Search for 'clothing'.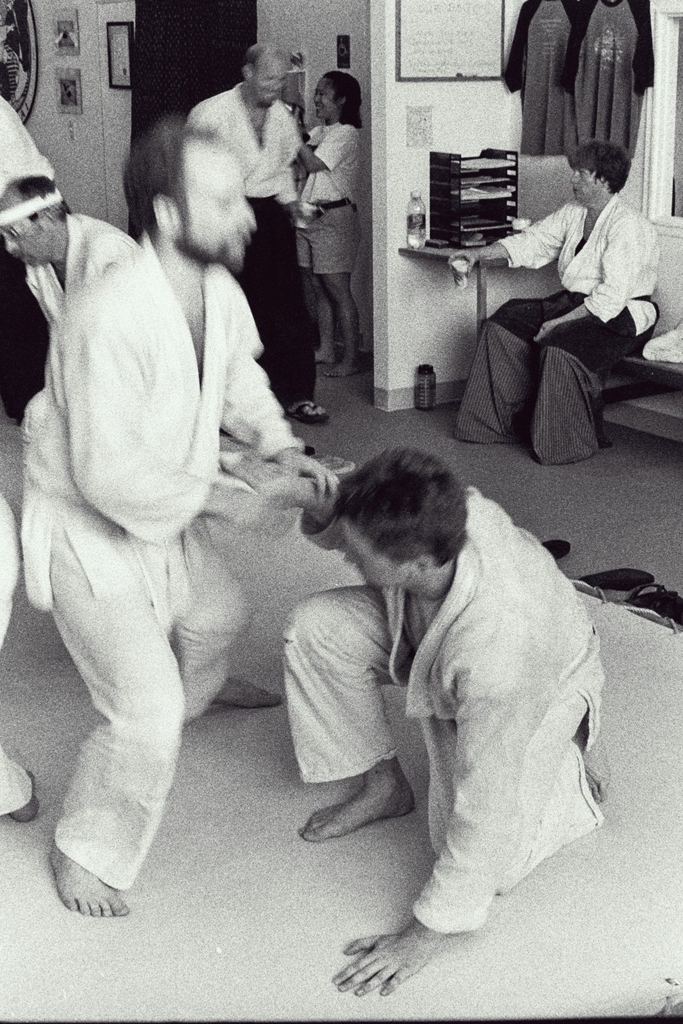
Found at (456, 193, 658, 455).
